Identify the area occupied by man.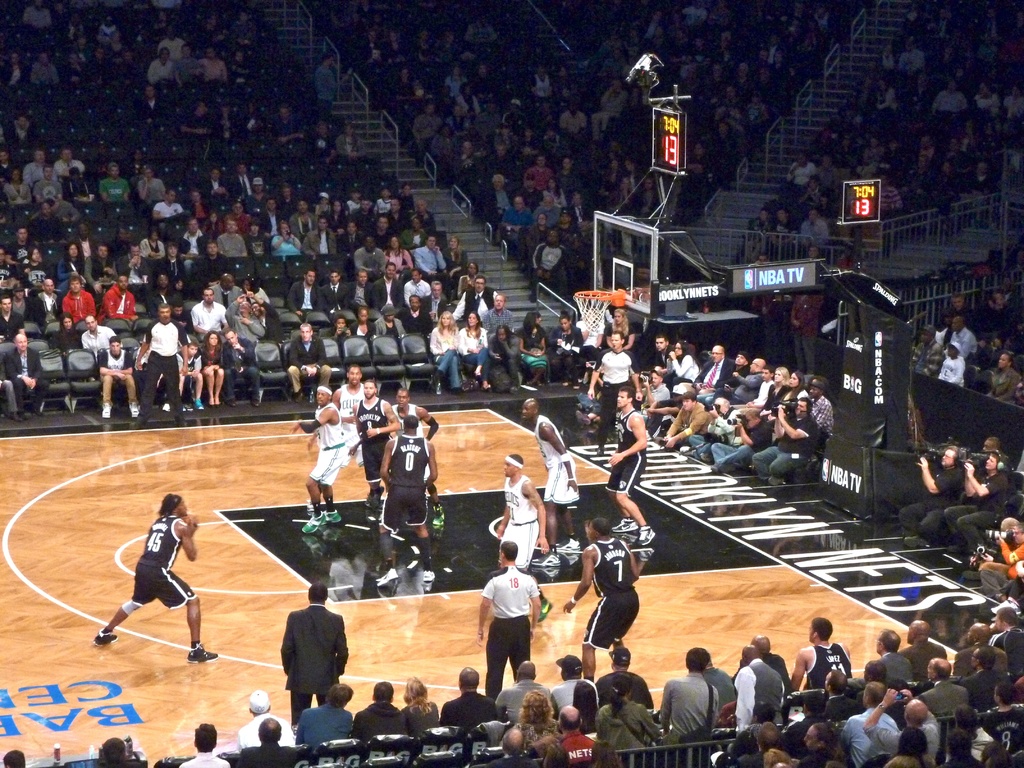
Area: rect(478, 725, 545, 767).
